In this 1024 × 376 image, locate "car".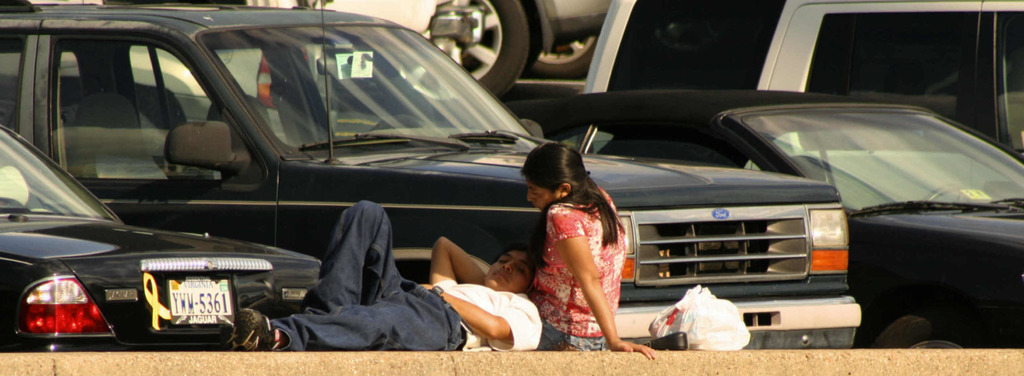
Bounding box: region(0, 2, 863, 349).
